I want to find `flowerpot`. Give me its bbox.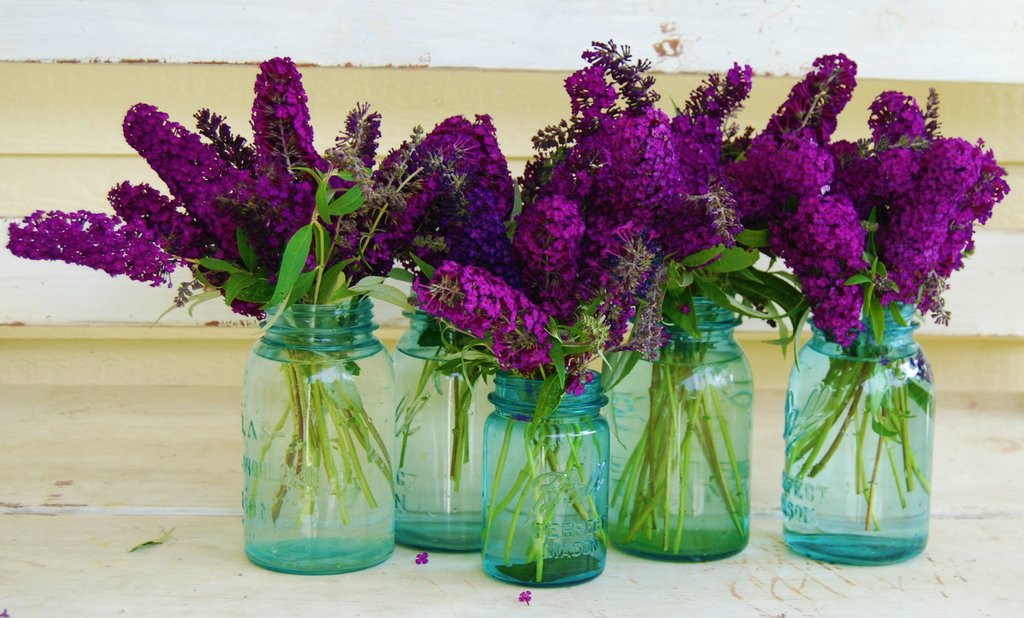
Rect(782, 295, 925, 564).
